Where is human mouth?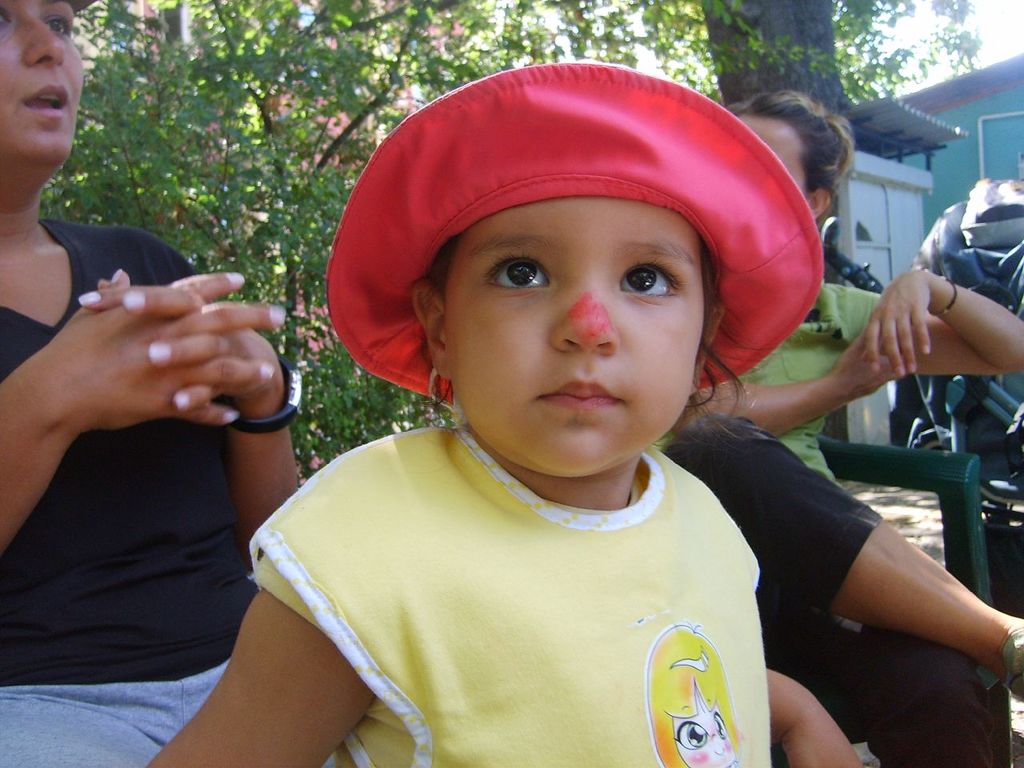
rect(22, 82, 70, 115).
